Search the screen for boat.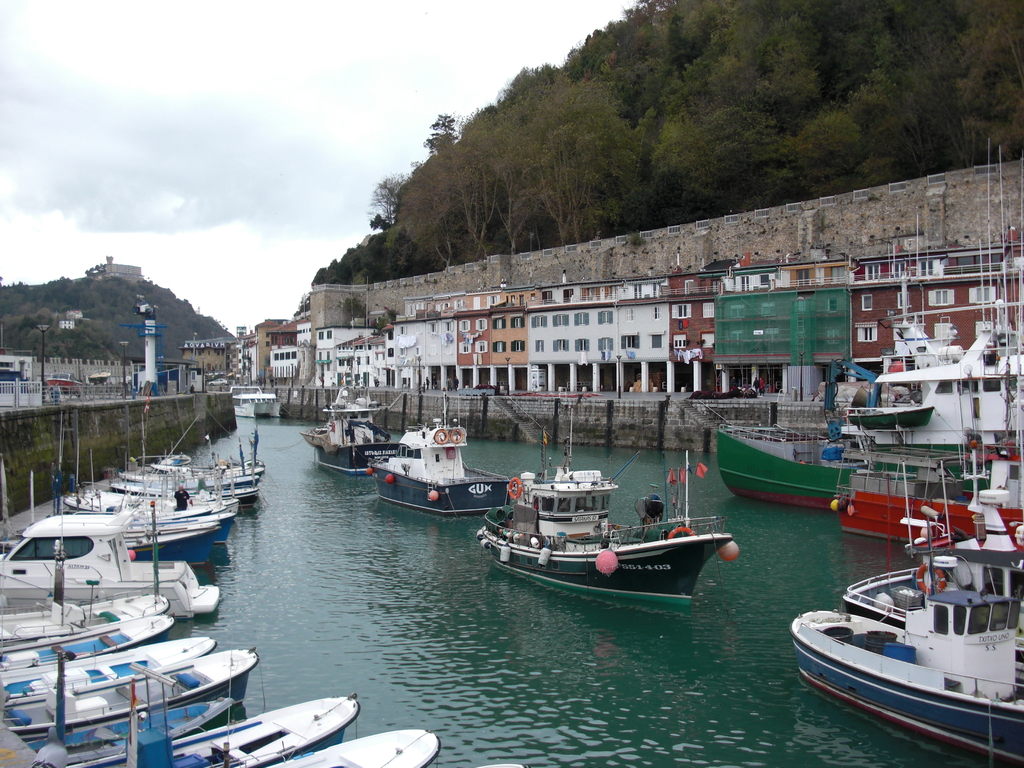
Found at x1=219 y1=382 x2=284 y2=420.
